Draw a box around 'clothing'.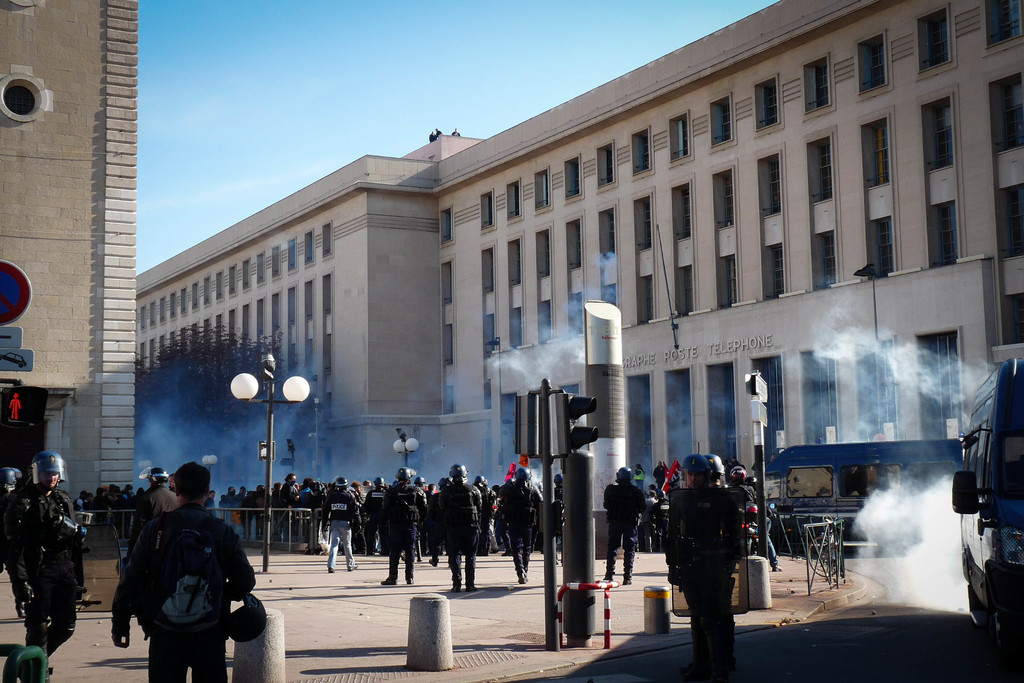
(268, 486, 285, 517).
